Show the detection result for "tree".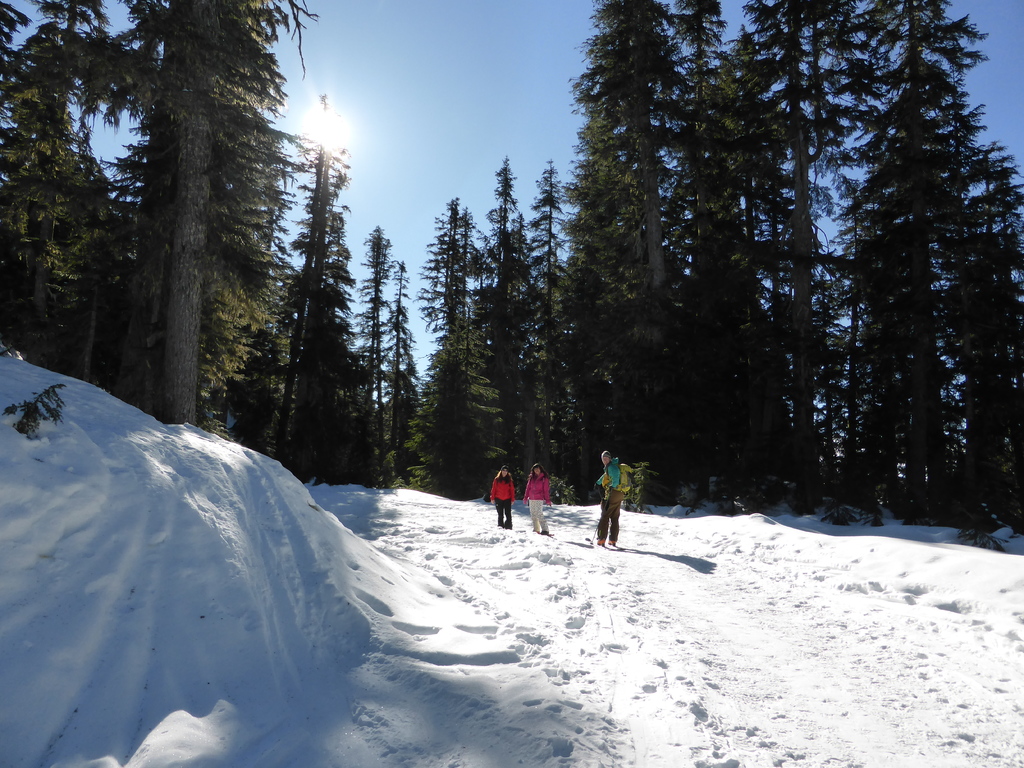
detection(406, 195, 497, 513).
